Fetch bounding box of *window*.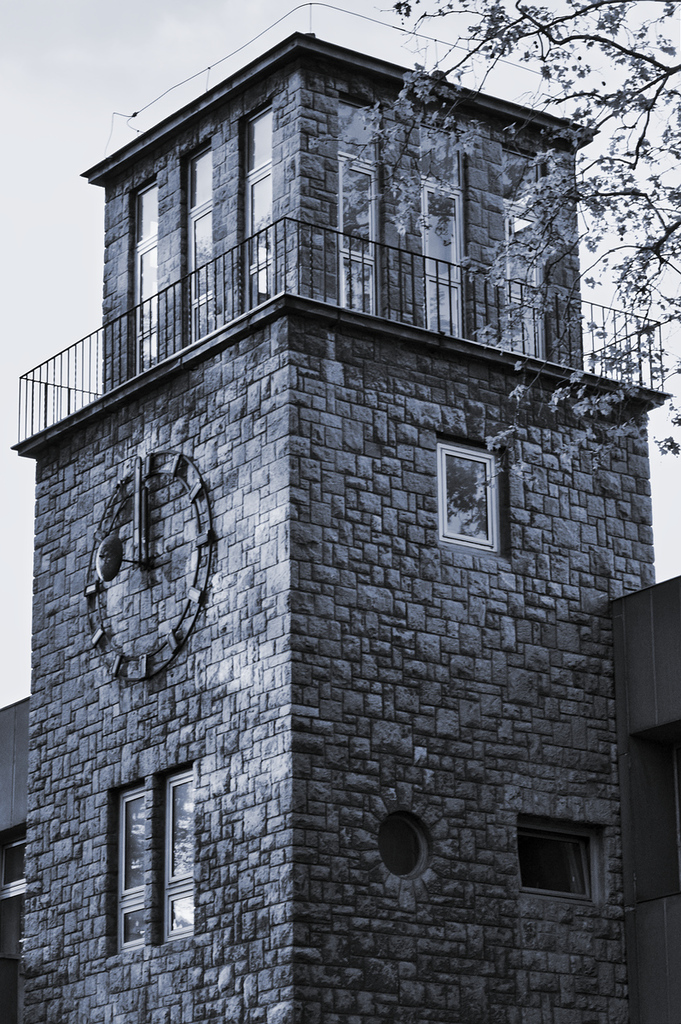
Bbox: <bbox>337, 99, 372, 311</bbox>.
